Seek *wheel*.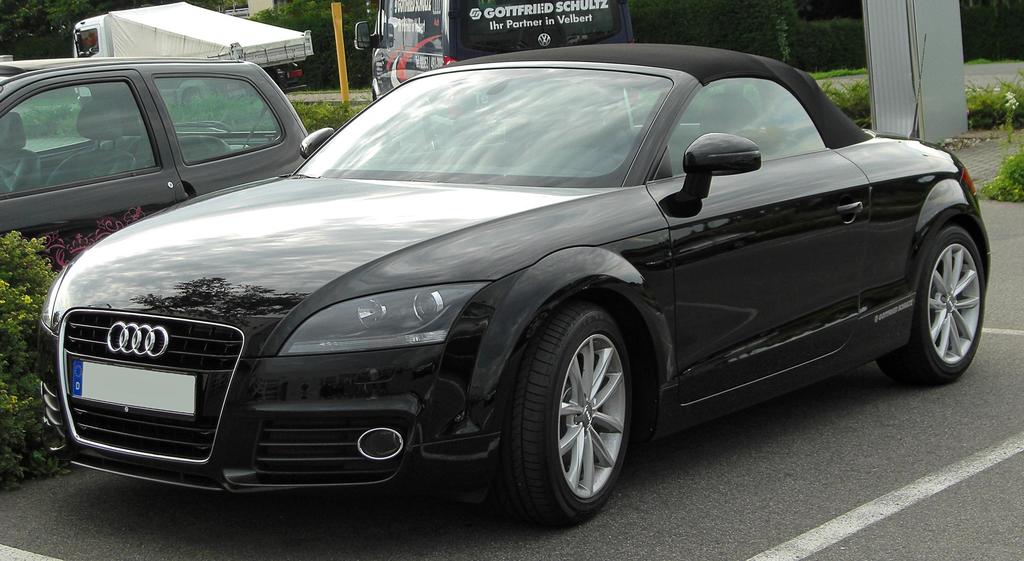
bbox=[877, 213, 990, 382].
